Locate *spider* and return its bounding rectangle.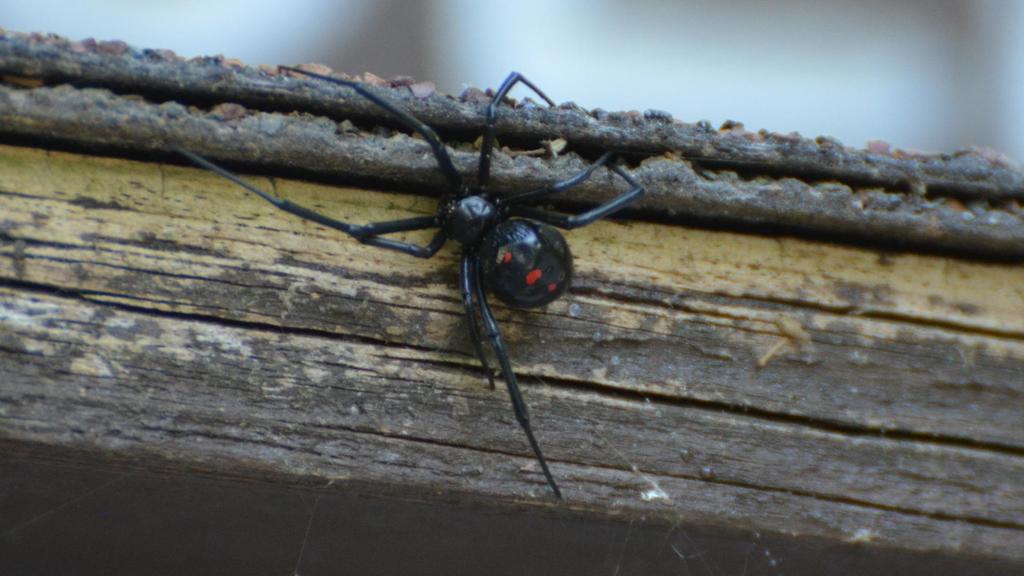
177, 67, 646, 500.
